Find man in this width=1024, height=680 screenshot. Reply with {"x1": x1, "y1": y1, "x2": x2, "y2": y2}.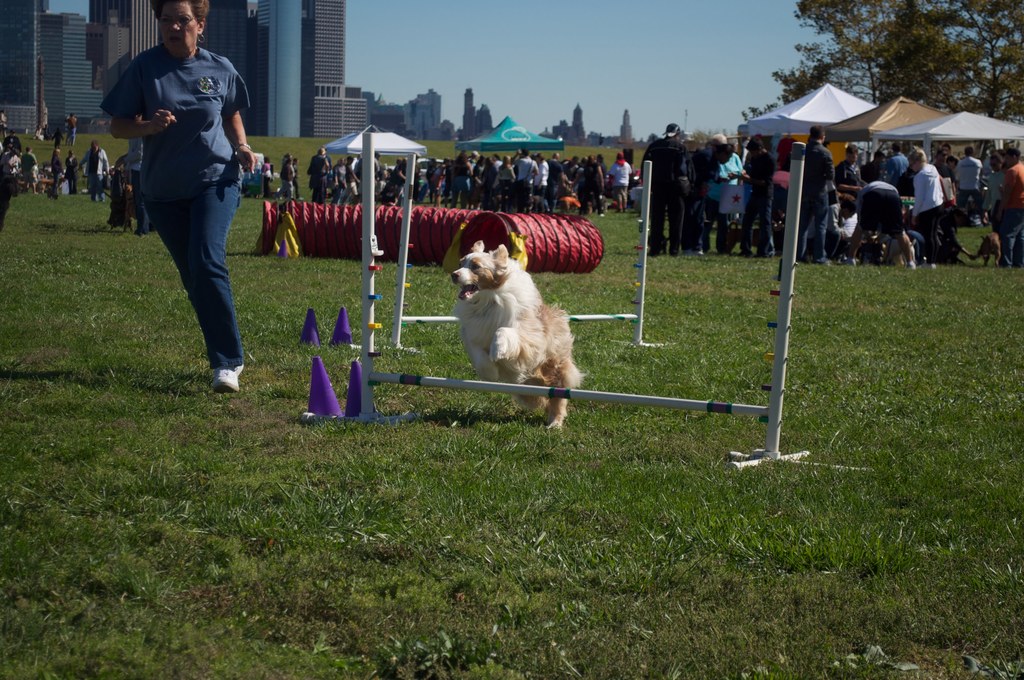
{"x1": 511, "y1": 148, "x2": 537, "y2": 211}.
